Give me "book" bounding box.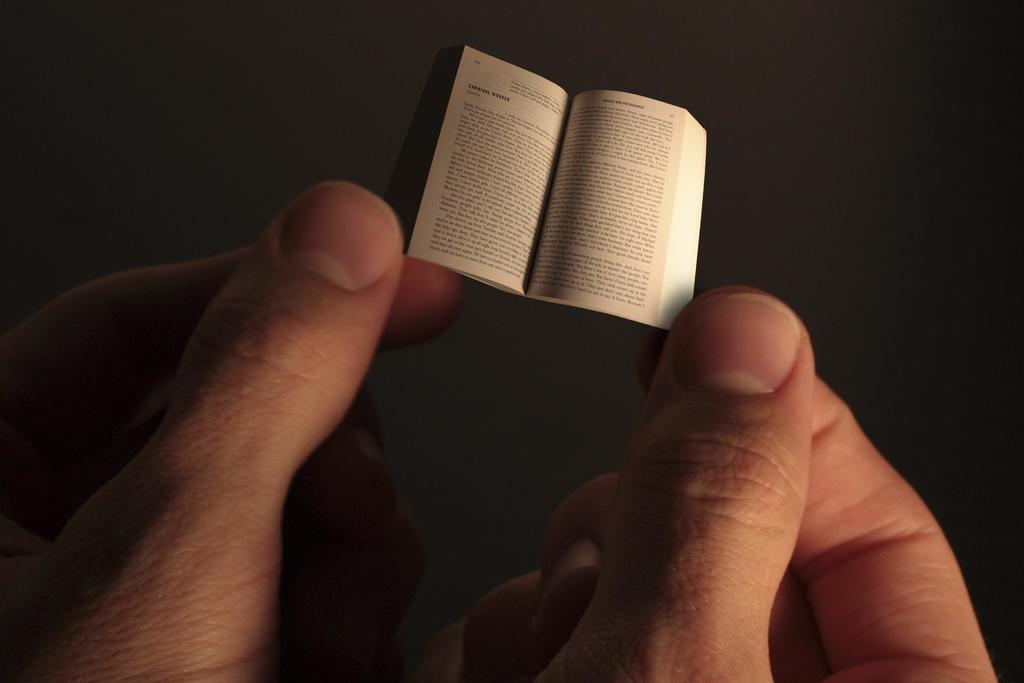
<region>401, 63, 752, 352</region>.
